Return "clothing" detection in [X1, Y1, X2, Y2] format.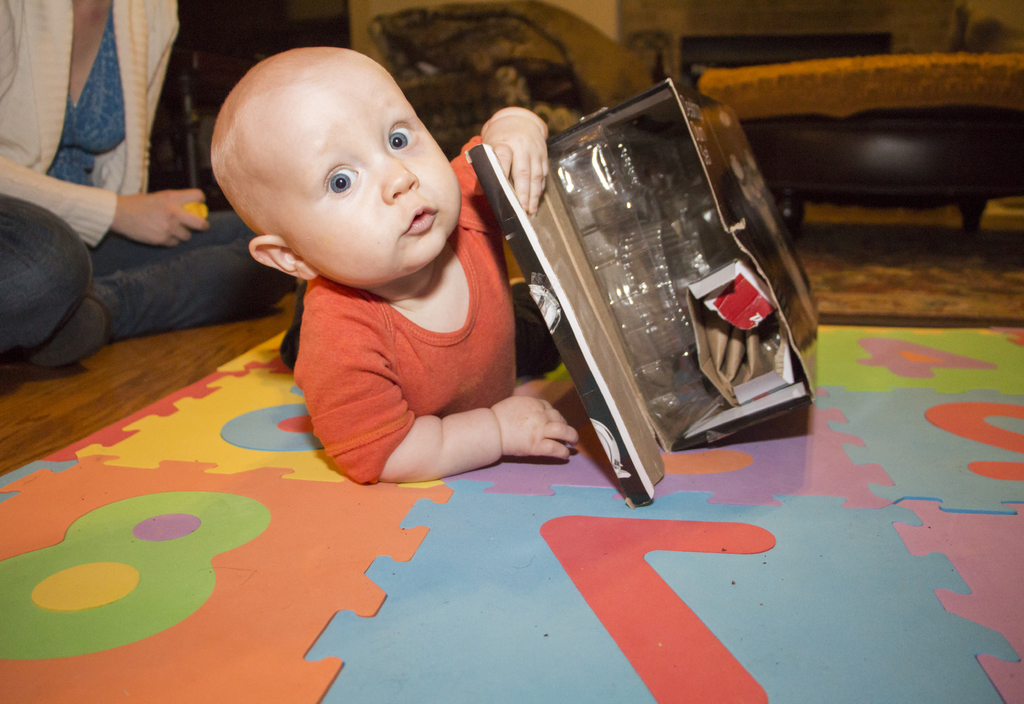
[0, 0, 276, 364].
